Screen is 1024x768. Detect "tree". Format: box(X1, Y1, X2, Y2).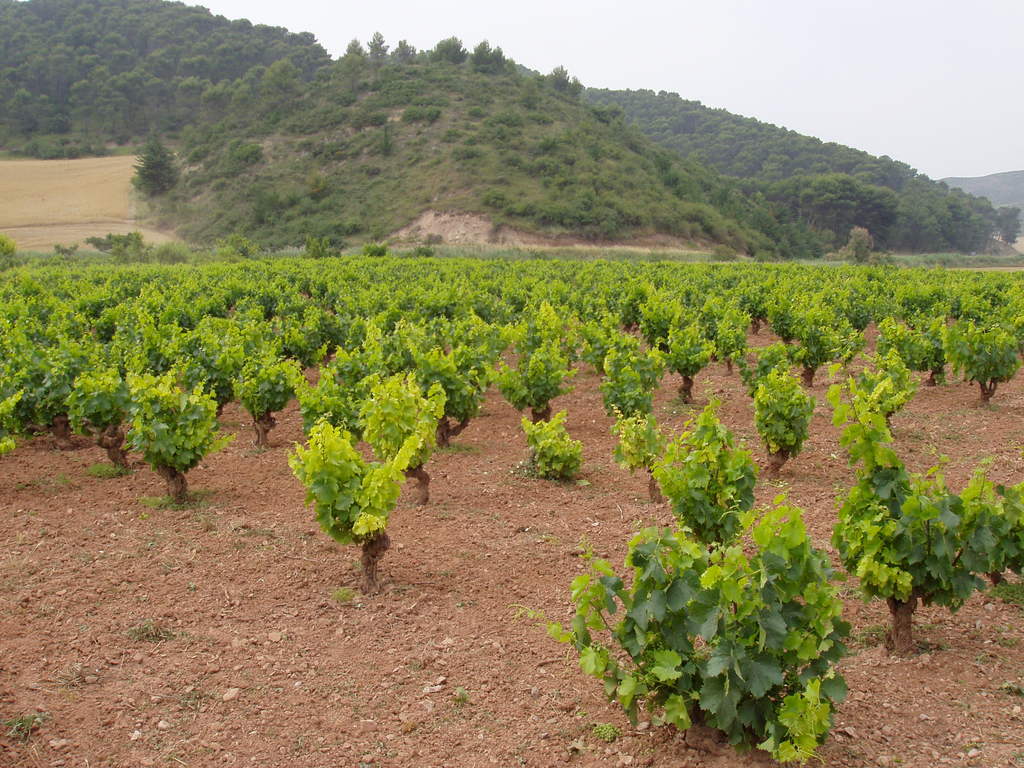
box(132, 125, 179, 198).
